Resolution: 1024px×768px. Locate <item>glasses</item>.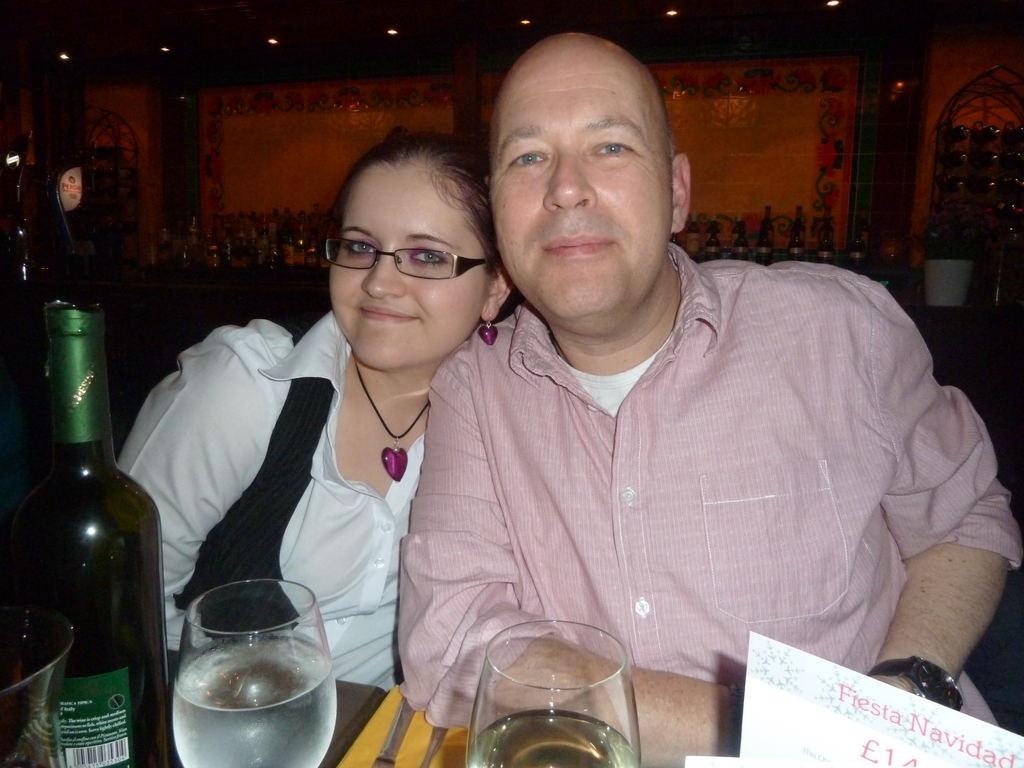
Rect(317, 243, 495, 285).
